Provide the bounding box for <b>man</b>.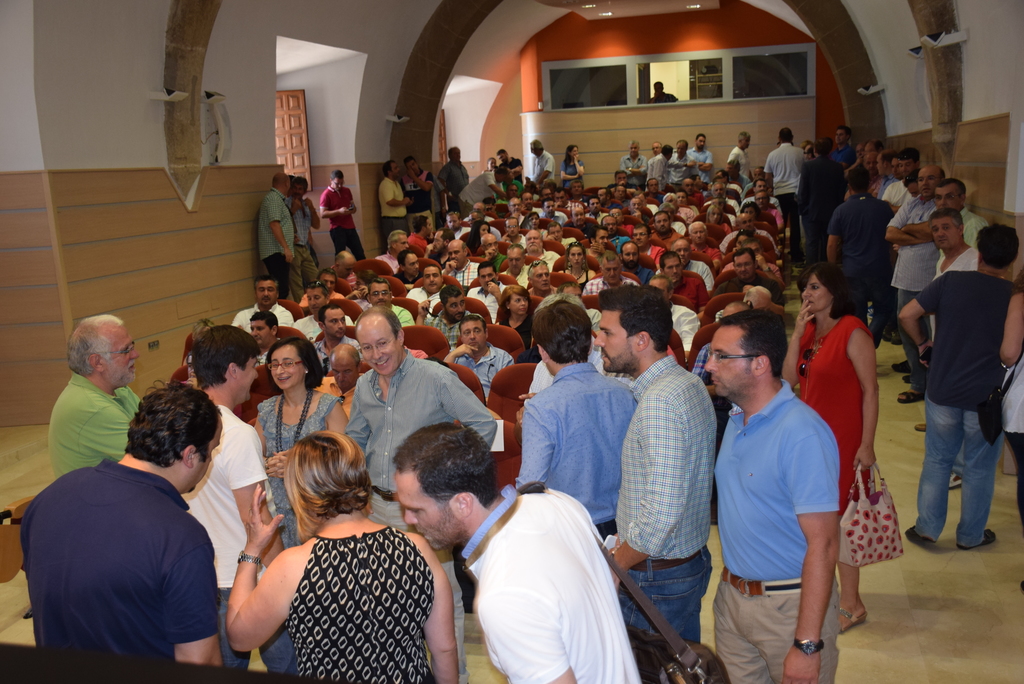
Rect(865, 157, 892, 210).
